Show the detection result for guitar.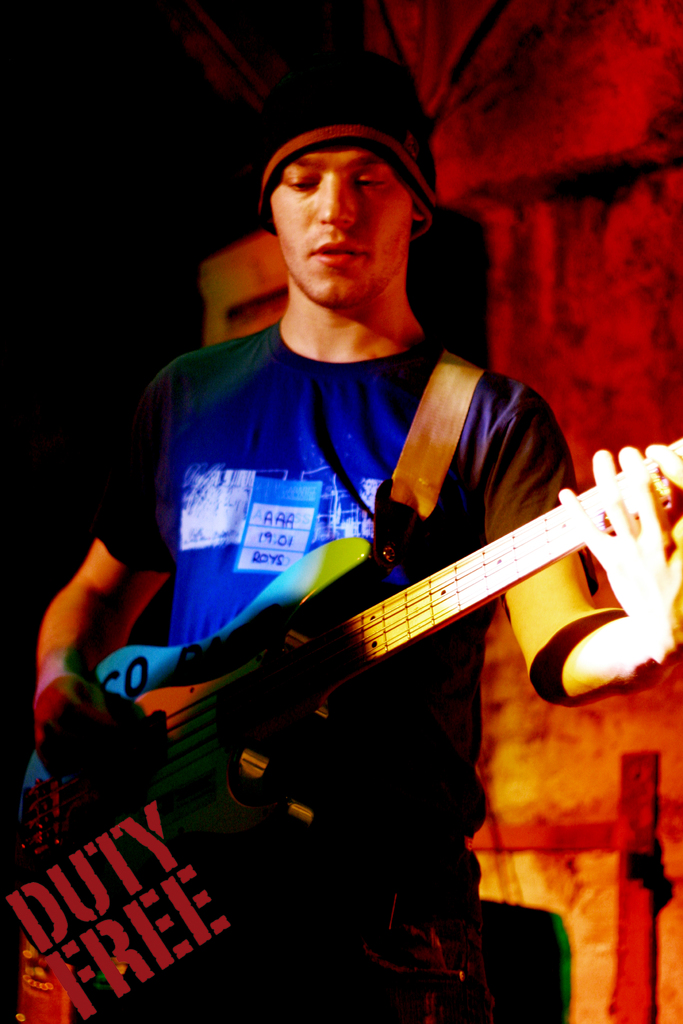
select_region(0, 435, 682, 979).
